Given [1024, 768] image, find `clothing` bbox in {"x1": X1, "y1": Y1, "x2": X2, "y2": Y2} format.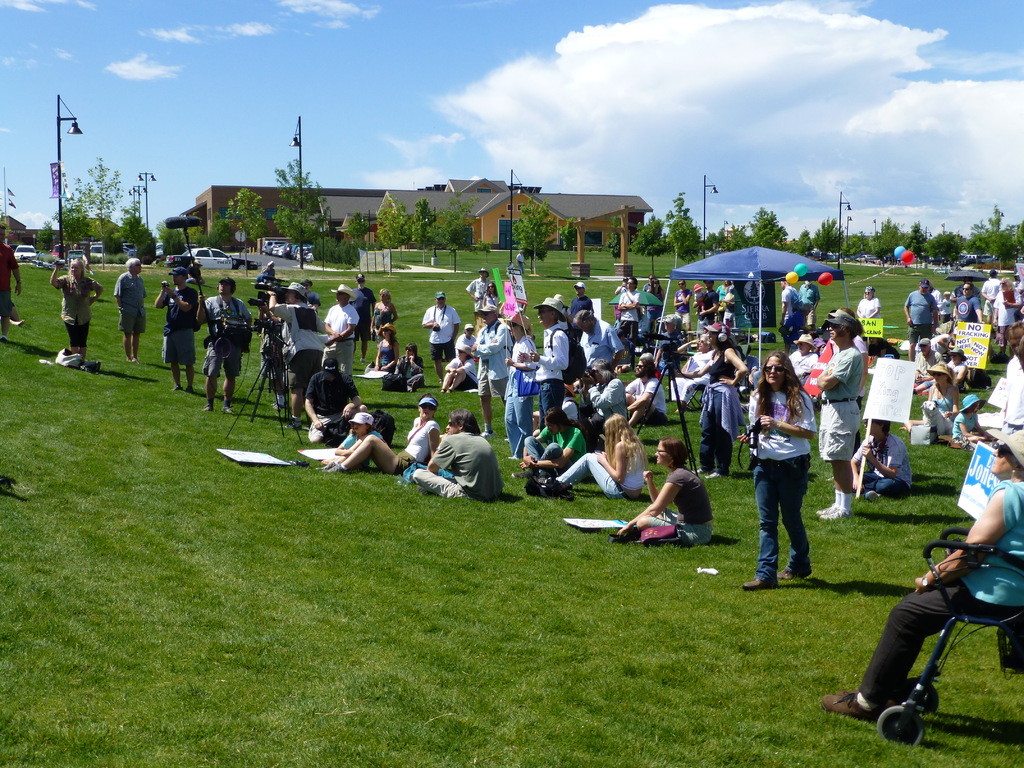
{"x1": 614, "y1": 289, "x2": 646, "y2": 350}.
